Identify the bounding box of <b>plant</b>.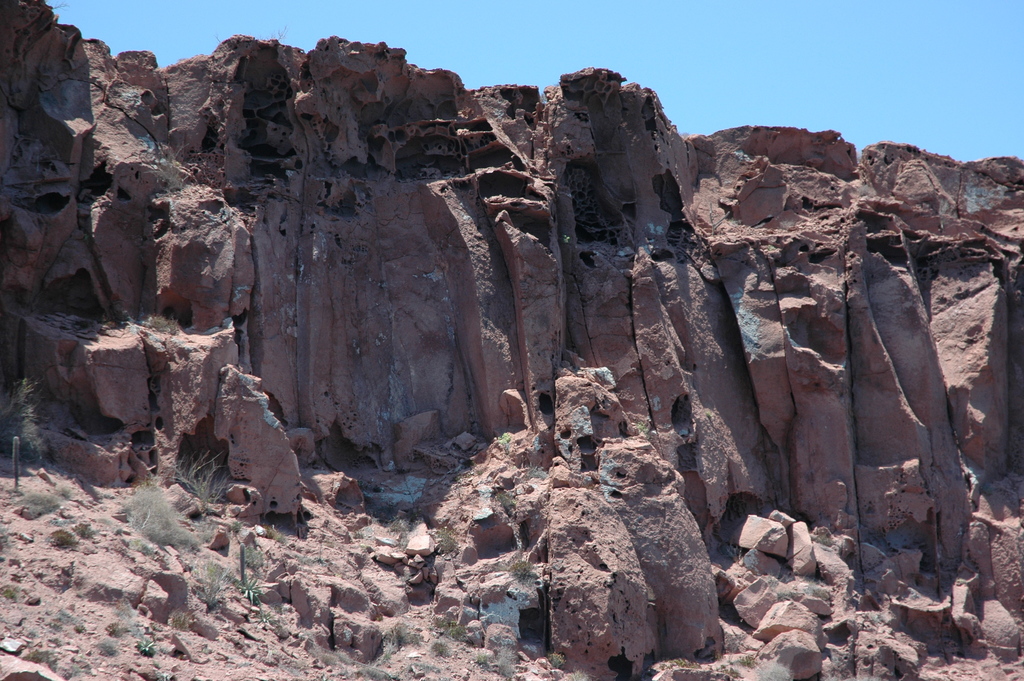
(x1=543, y1=650, x2=566, y2=672).
